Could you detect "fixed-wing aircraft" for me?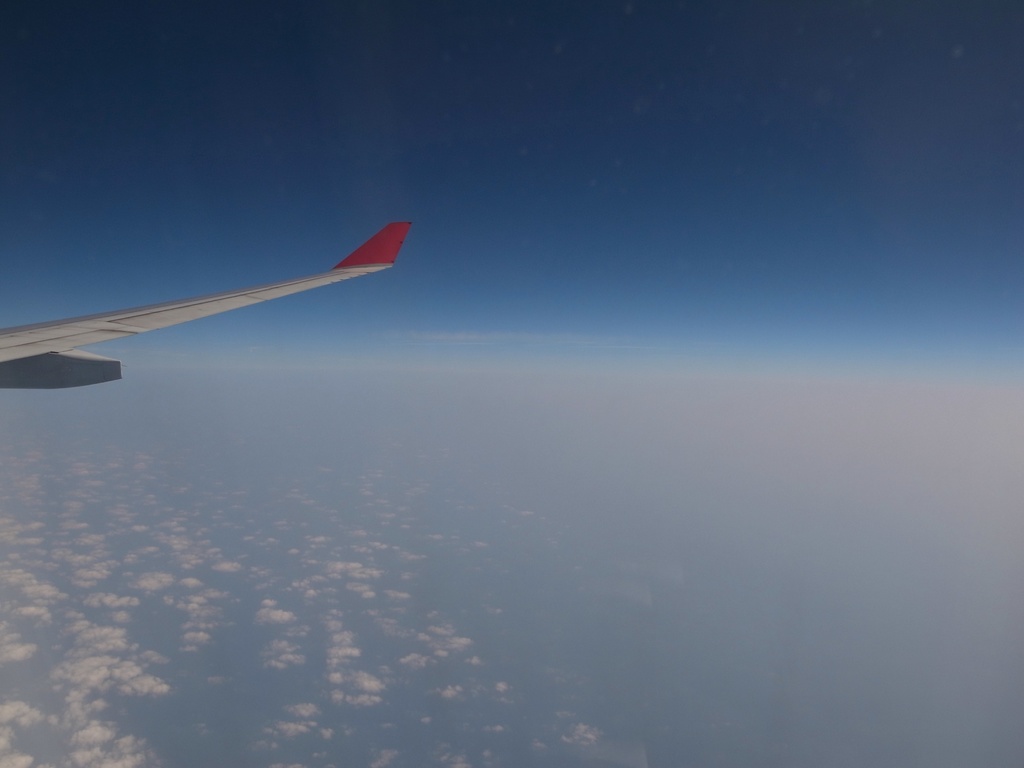
Detection result: <box>0,213,445,390</box>.
